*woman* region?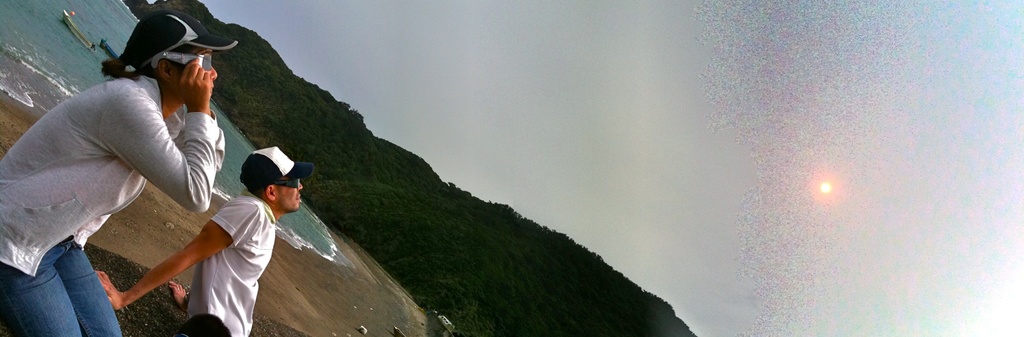
0, 12, 241, 336
